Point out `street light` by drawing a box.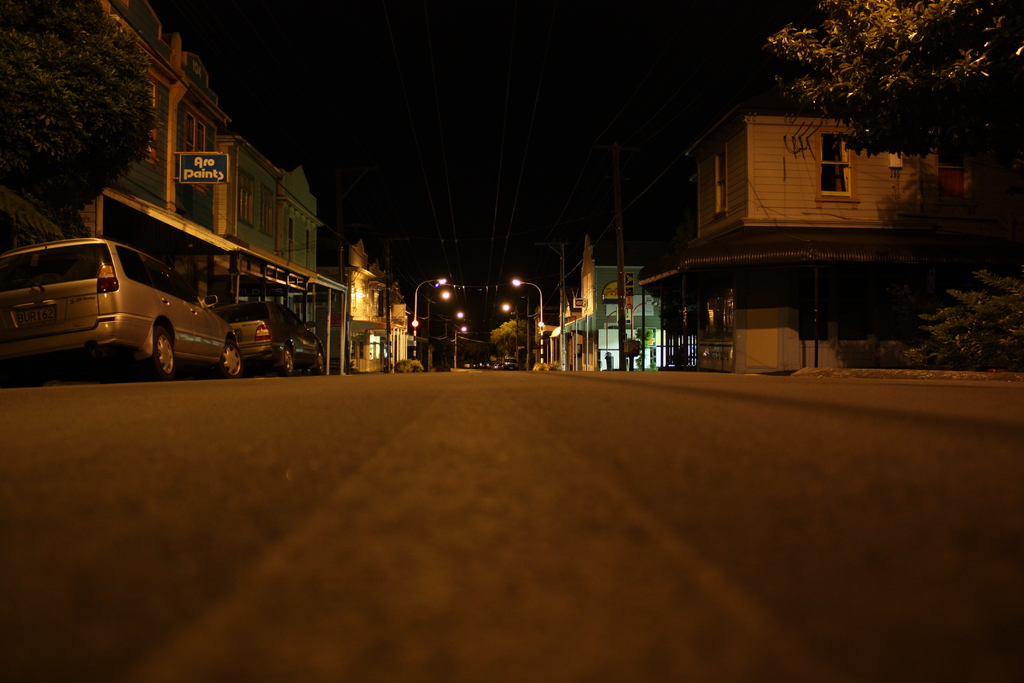
box=[458, 312, 468, 324].
